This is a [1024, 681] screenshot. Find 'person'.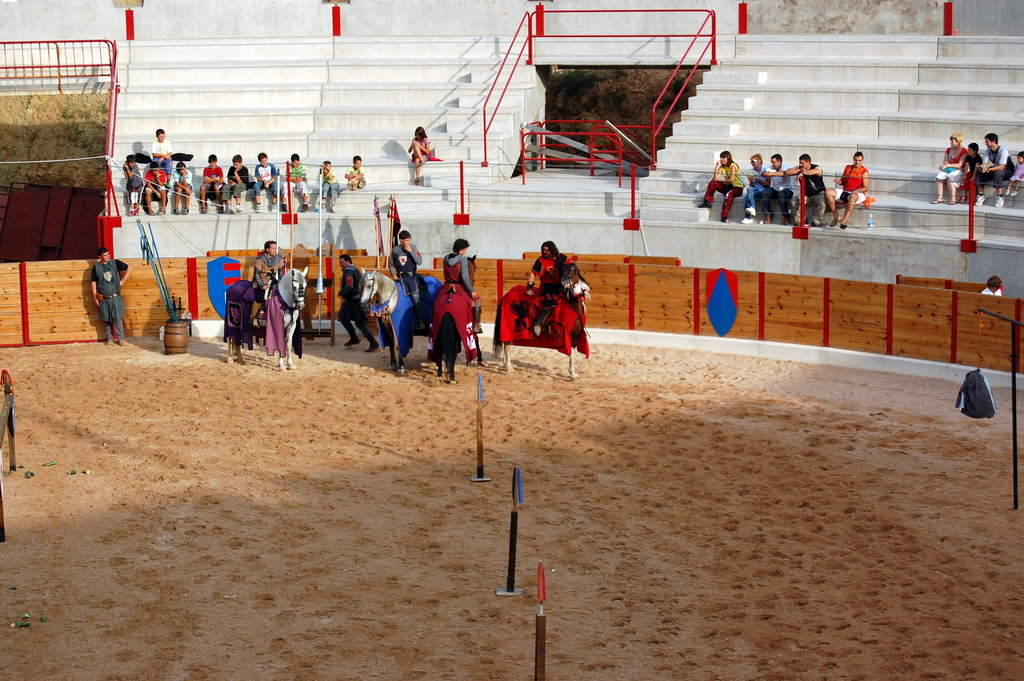
Bounding box: 741, 147, 770, 224.
